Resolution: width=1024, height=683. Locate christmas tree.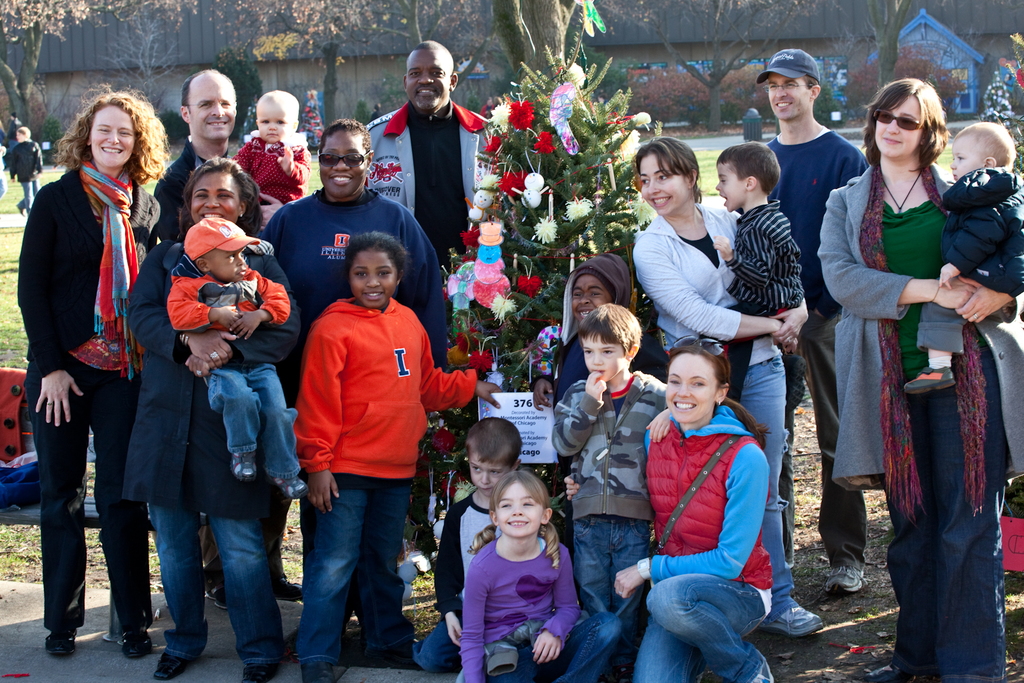
[left=814, top=76, right=851, bottom=130].
